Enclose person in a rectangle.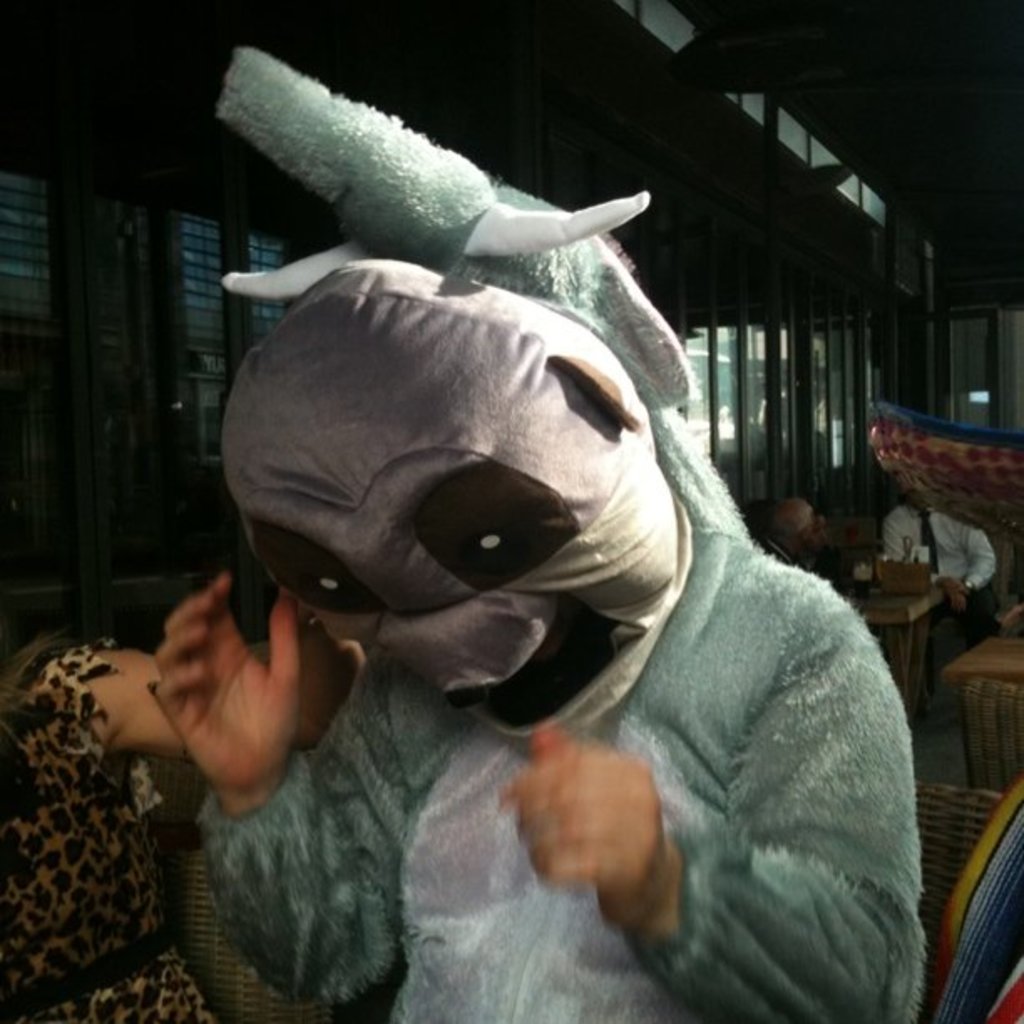
bbox(882, 474, 994, 644).
